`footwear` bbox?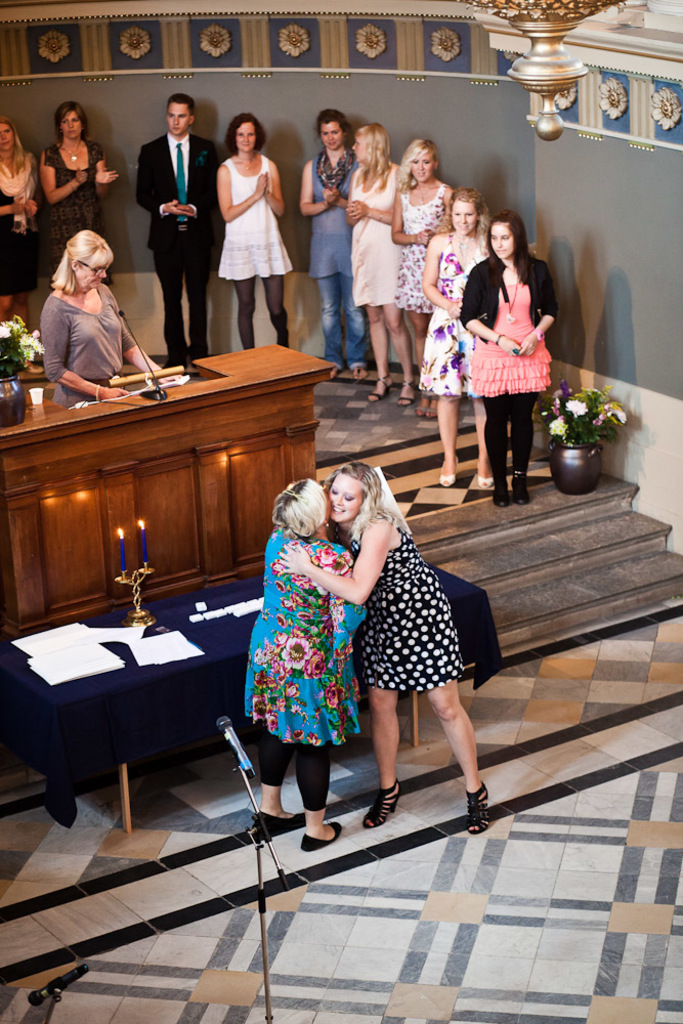
crop(469, 469, 495, 490)
